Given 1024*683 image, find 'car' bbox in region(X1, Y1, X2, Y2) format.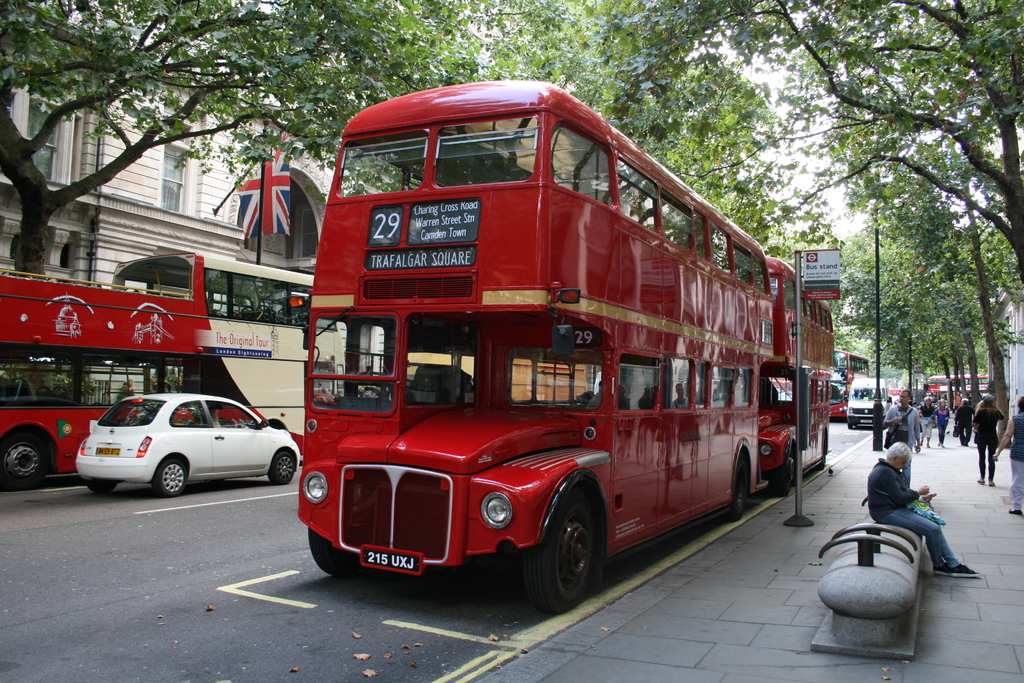
region(72, 391, 292, 499).
